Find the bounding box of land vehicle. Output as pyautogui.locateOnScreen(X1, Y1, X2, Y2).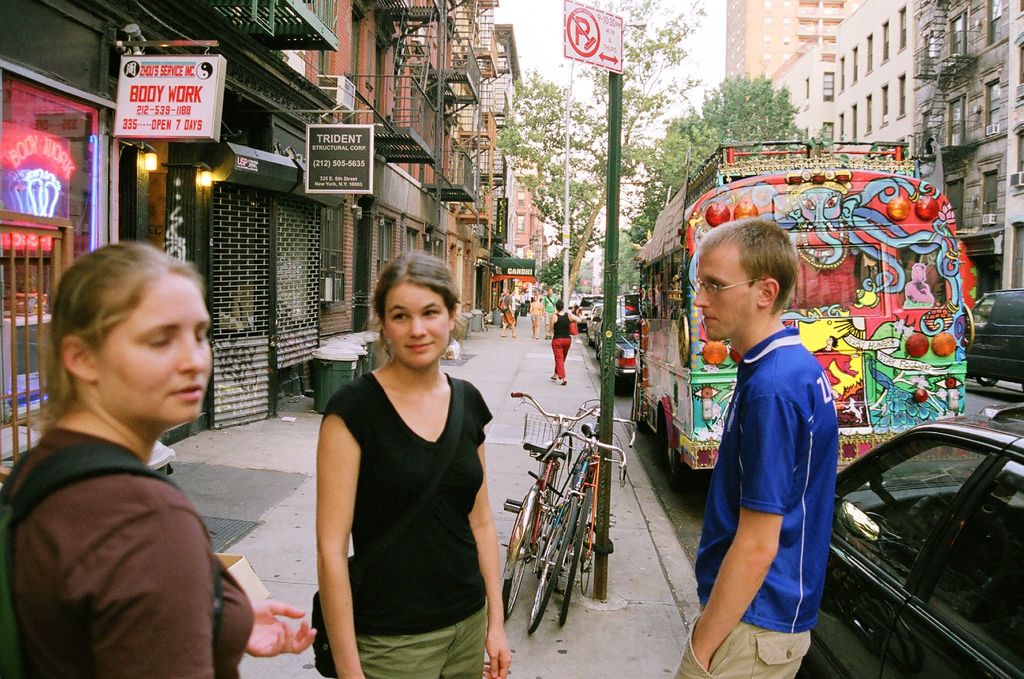
pyautogui.locateOnScreen(500, 386, 638, 637).
